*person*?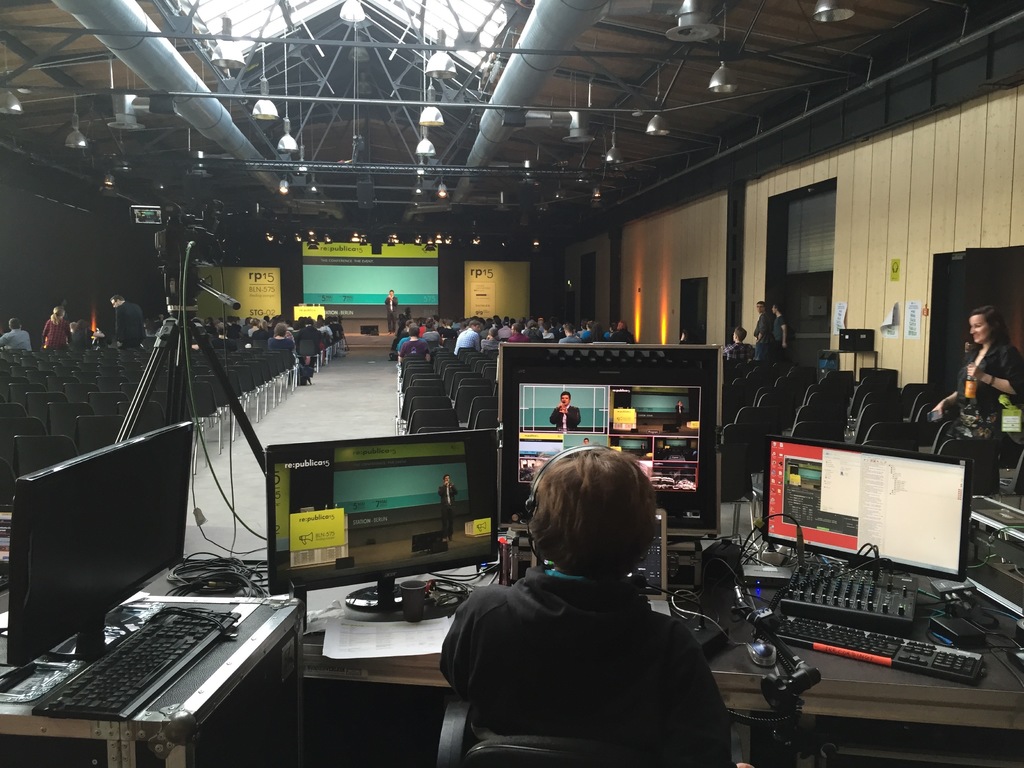
bbox(753, 302, 774, 360)
